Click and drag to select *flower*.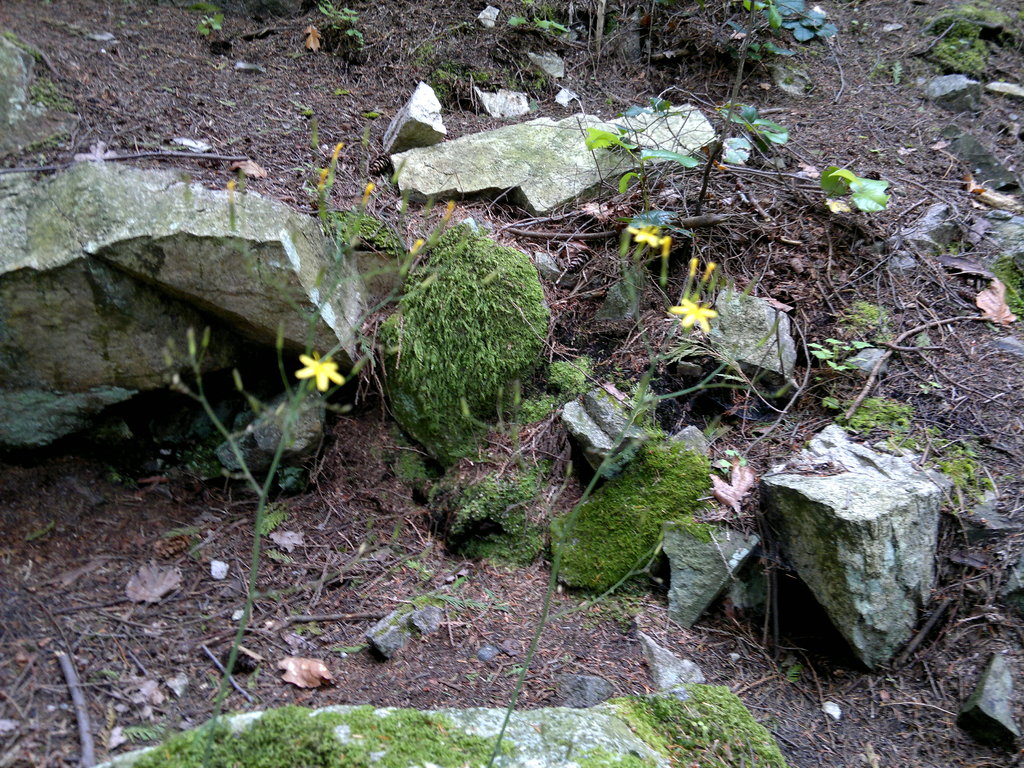
Selection: 703/260/716/282.
